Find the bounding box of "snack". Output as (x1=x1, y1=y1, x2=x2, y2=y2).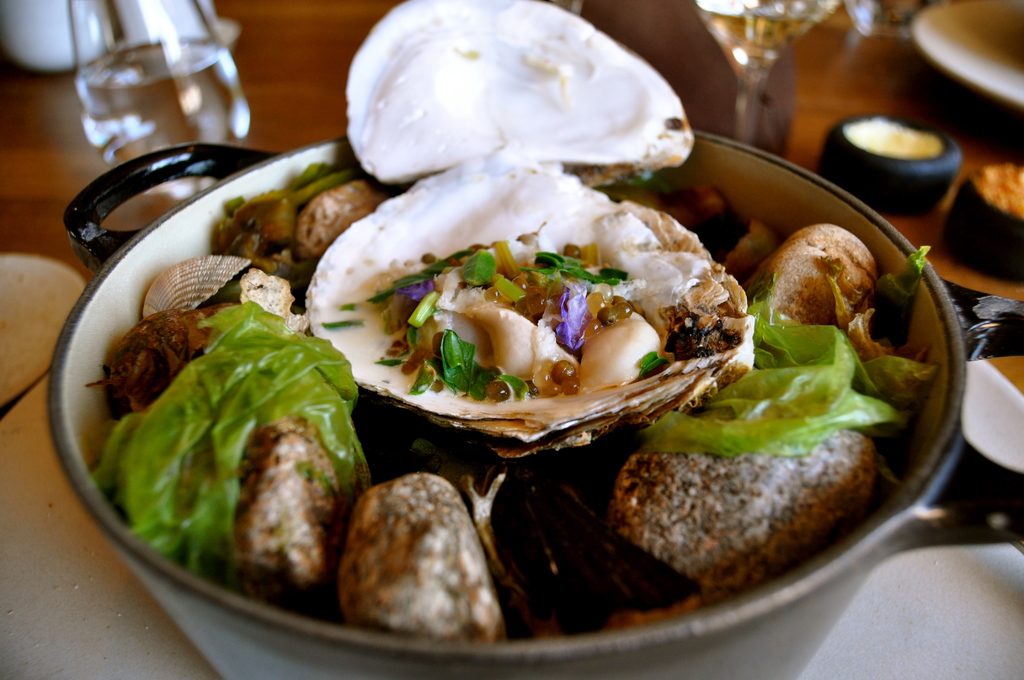
(x1=106, y1=299, x2=243, y2=423).
